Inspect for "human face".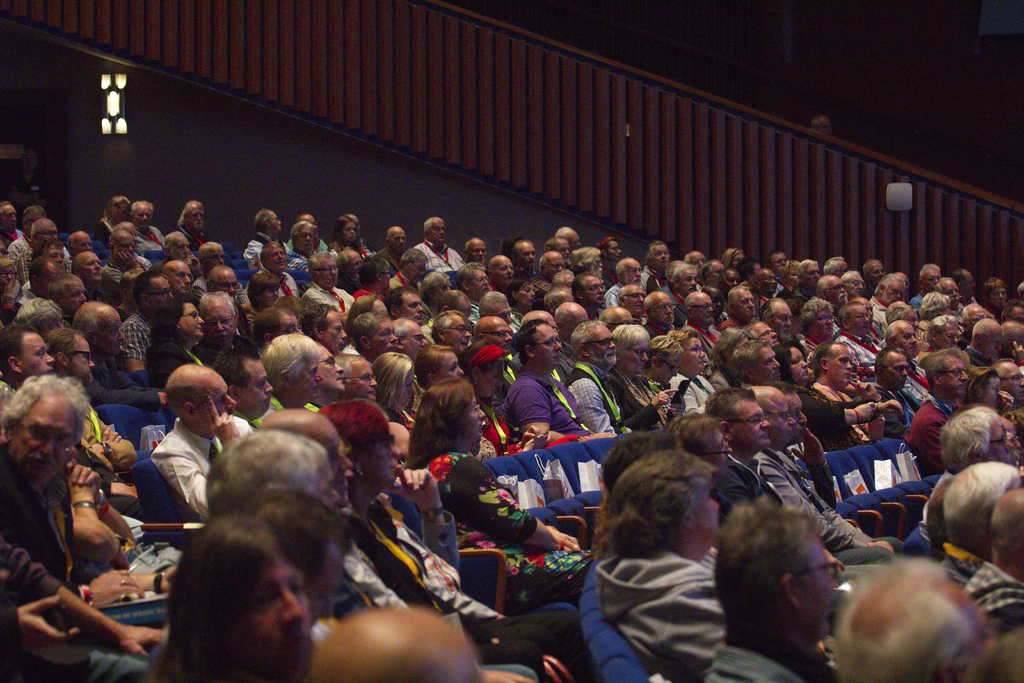
Inspection: (x1=534, y1=320, x2=565, y2=366).
